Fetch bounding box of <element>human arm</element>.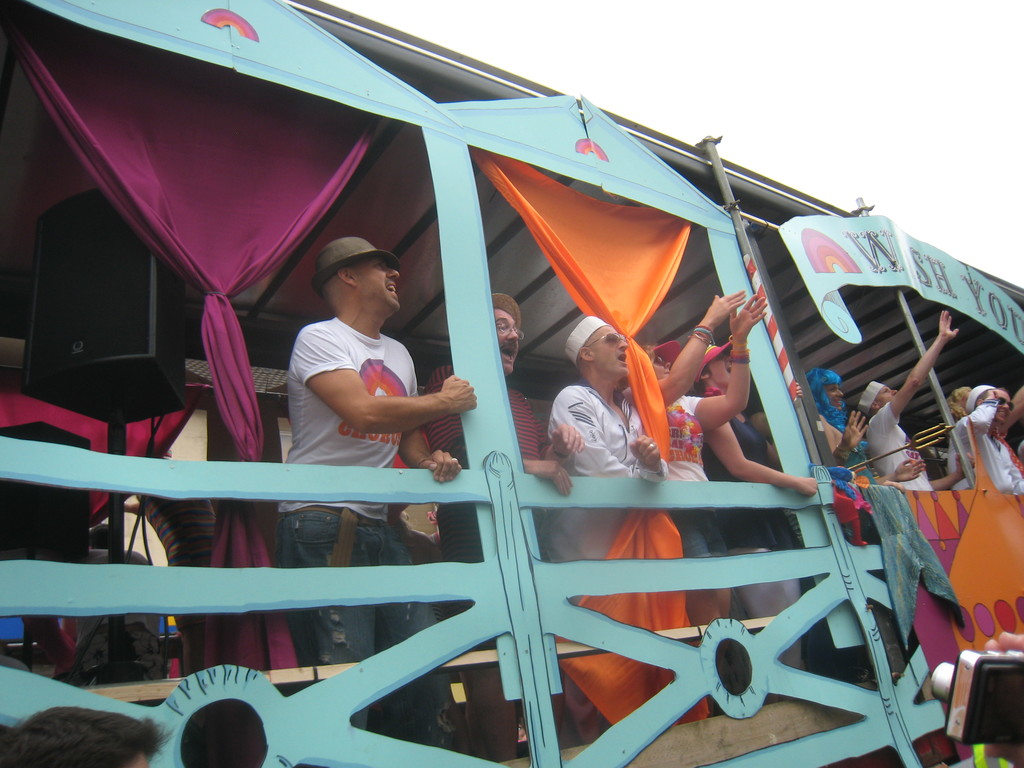
Bbox: <region>619, 429, 668, 487</region>.
